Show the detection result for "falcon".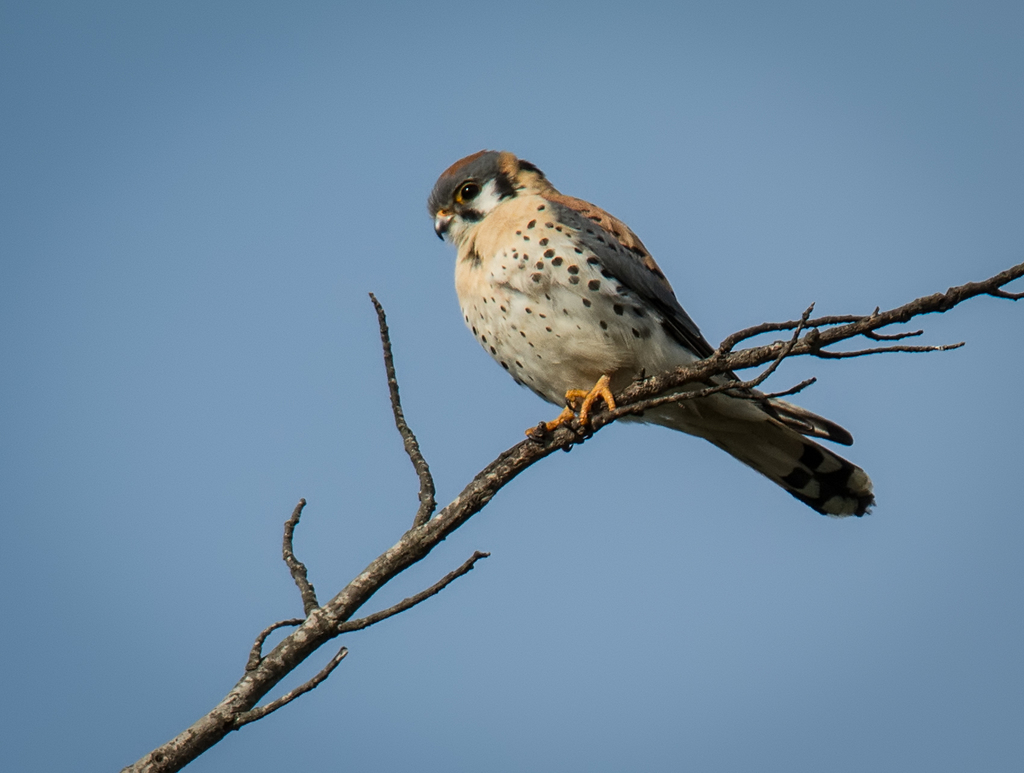
Rect(429, 152, 881, 518).
